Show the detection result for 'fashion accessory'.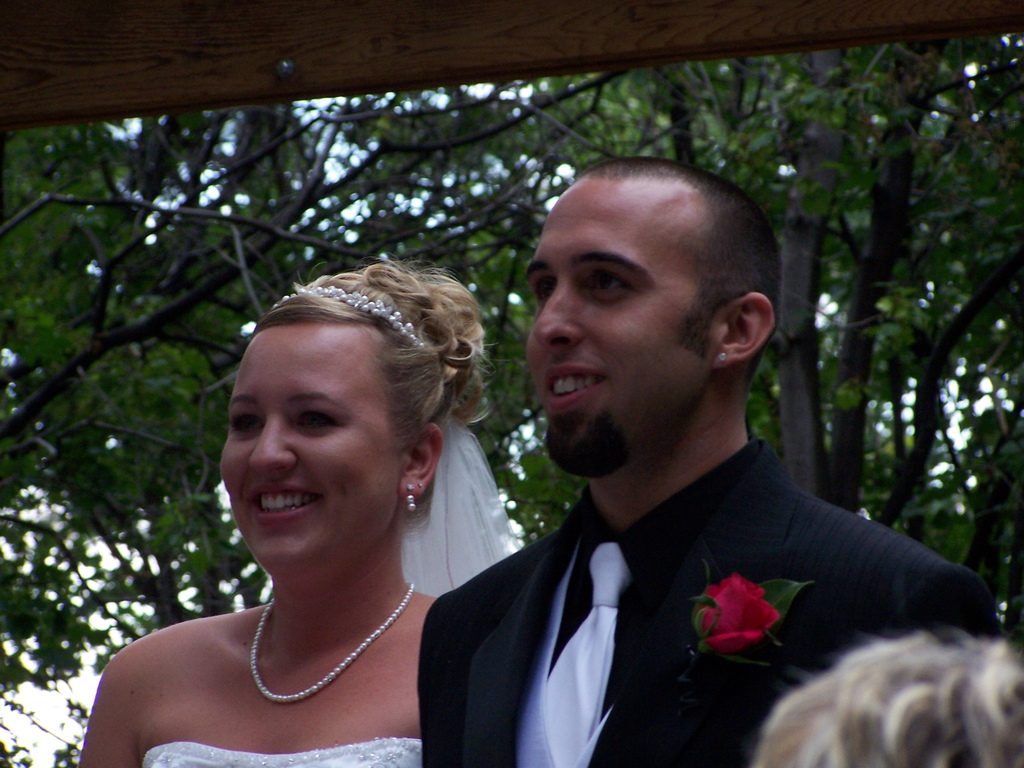
pyautogui.locateOnScreen(265, 285, 428, 355).
